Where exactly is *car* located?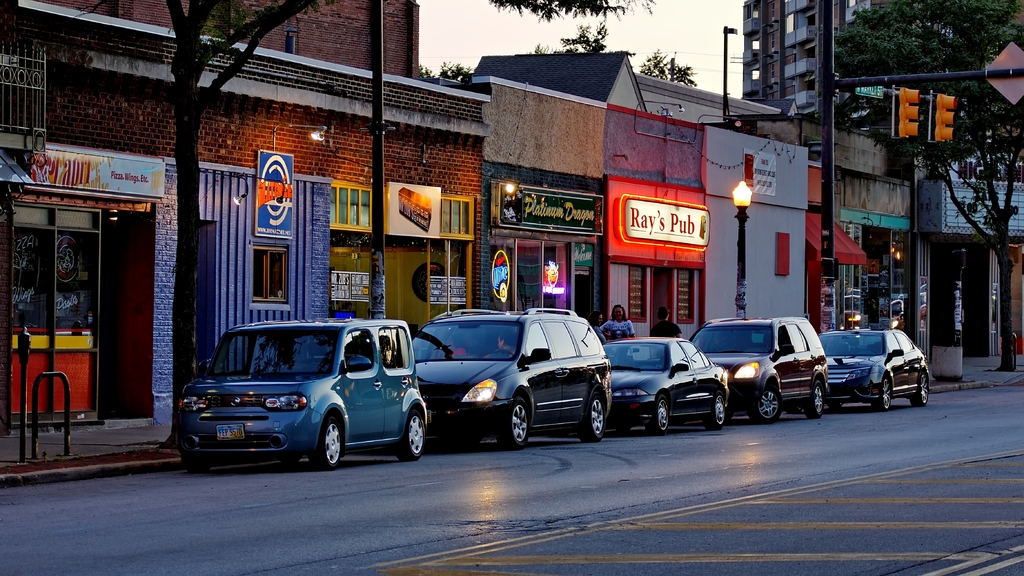
Its bounding box is {"left": 170, "top": 315, "right": 433, "bottom": 469}.
